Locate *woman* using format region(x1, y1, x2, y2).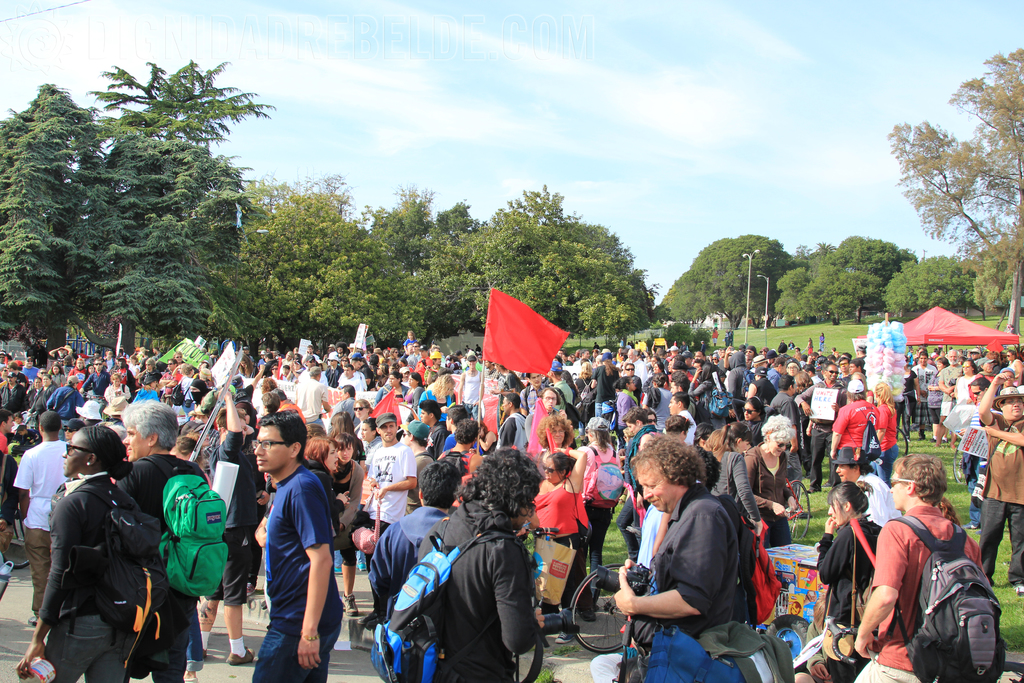
region(272, 365, 286, 379).
